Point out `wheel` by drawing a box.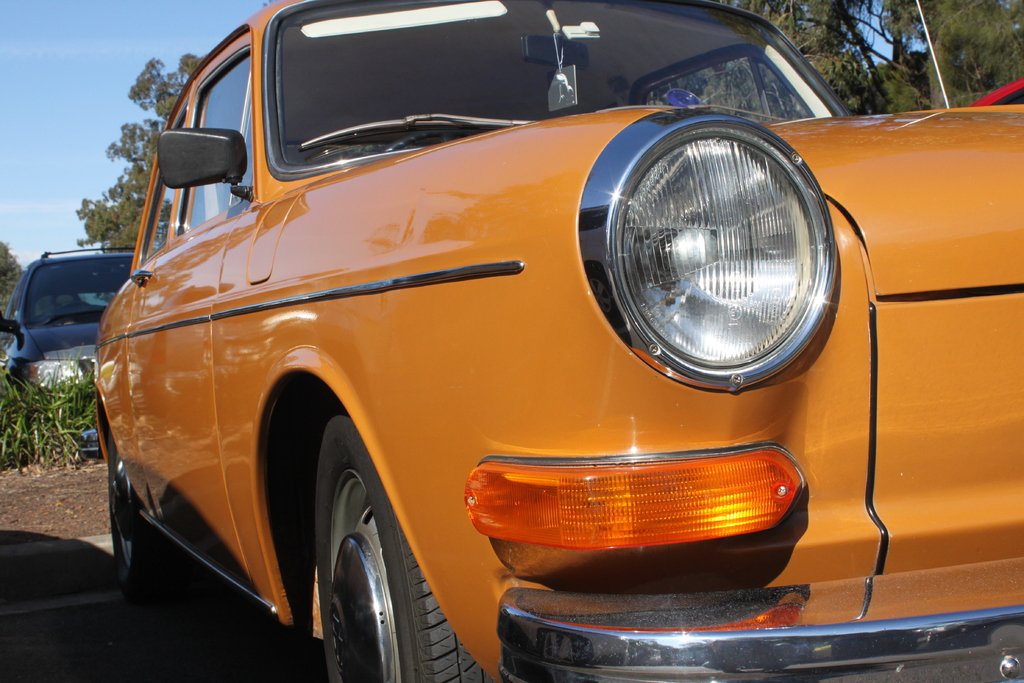
rect(312, 407, 493, 682).
